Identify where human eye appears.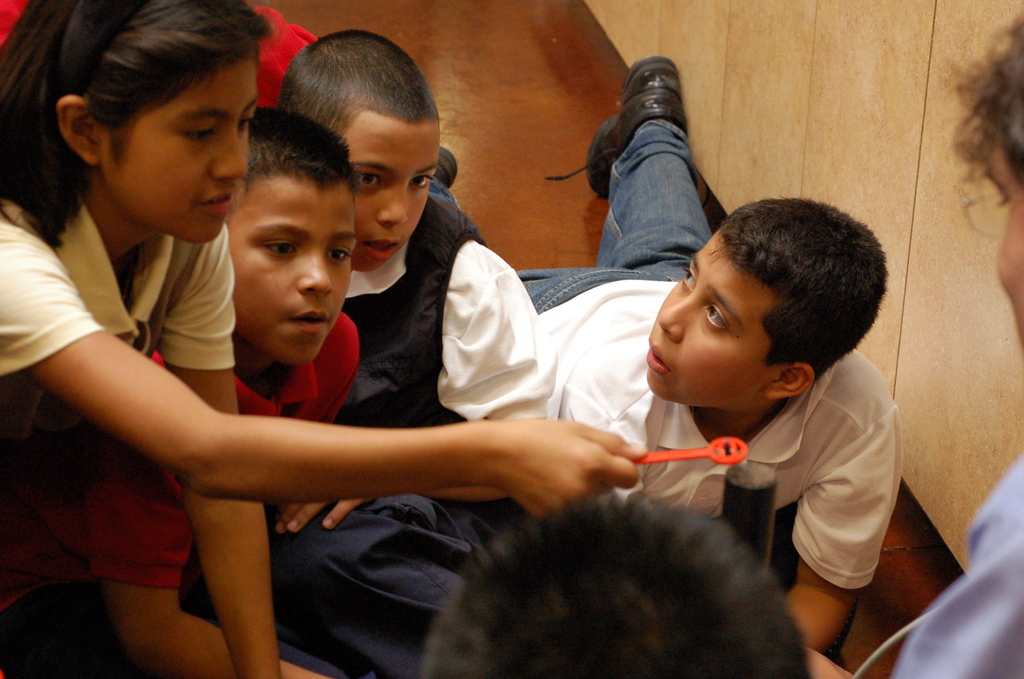
Appears at bbox=(328, 246, 355, 266).
